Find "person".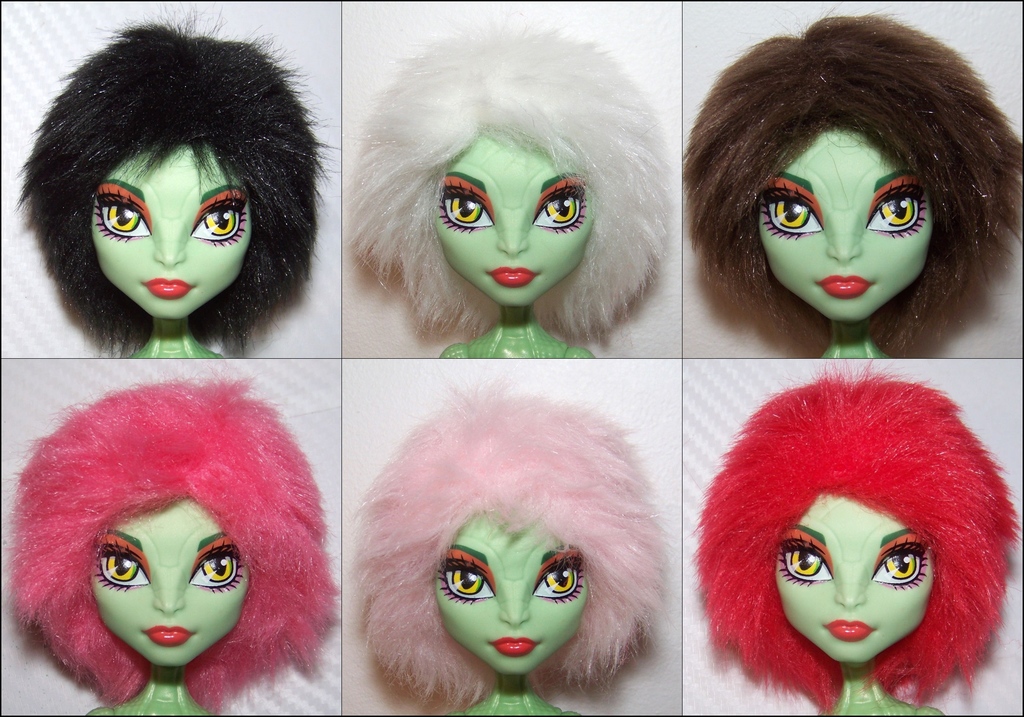
select_region(348, 15, 674, 360).
